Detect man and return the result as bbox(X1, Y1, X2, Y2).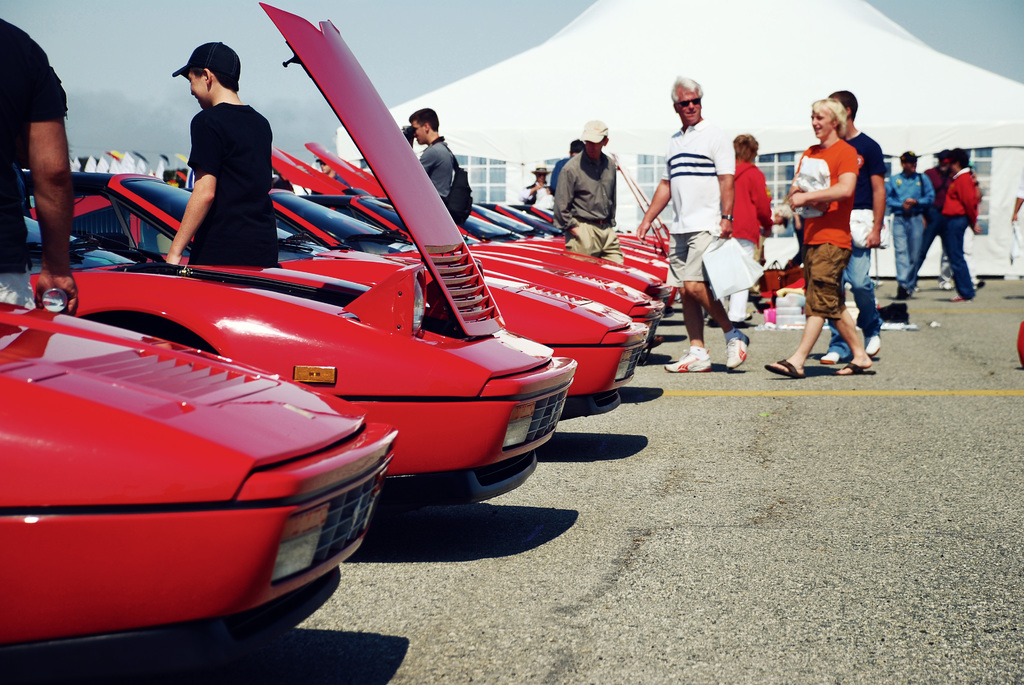
bbox(627, 73, 748, 372).
